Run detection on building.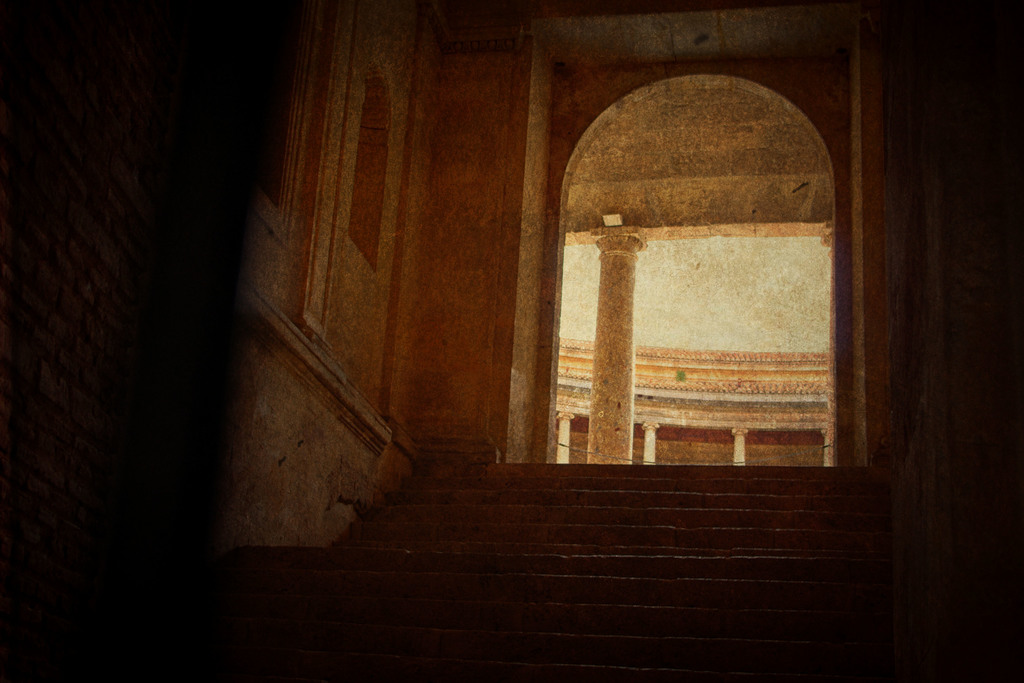
Result: 0,0,1023,682.
